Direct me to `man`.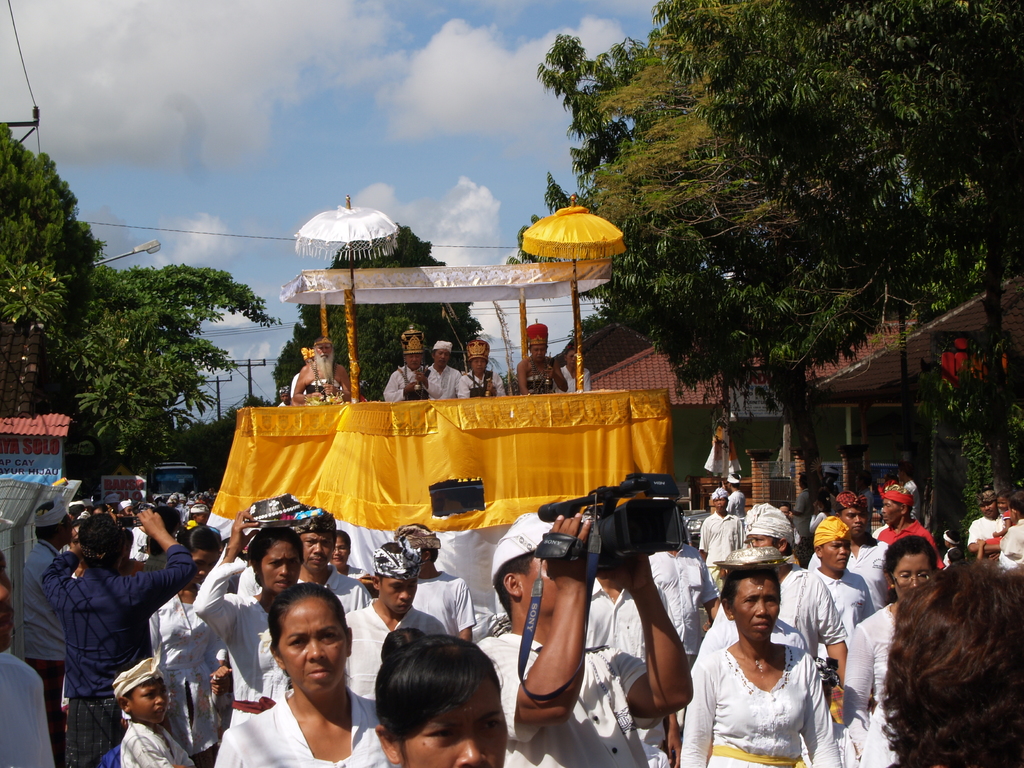
Direction: BBox(426, 339, 465, 400).
